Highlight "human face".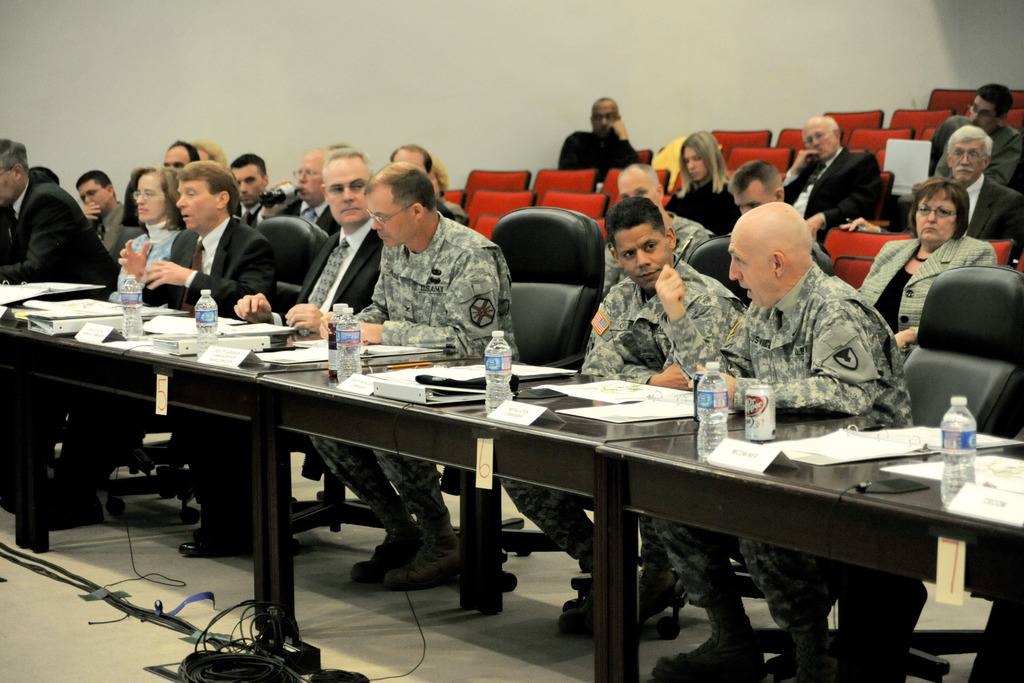
Highlighted region: select_region(234, 164, 261, 202).
